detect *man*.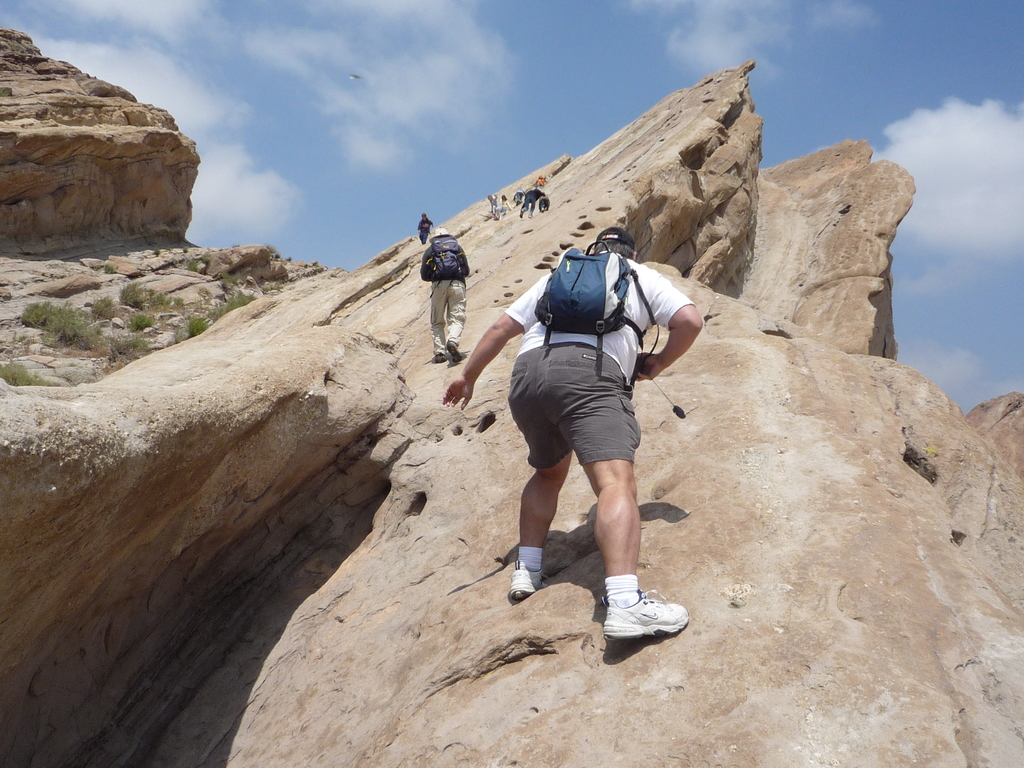
Detected at Rect(429, 225, 708, 632).
